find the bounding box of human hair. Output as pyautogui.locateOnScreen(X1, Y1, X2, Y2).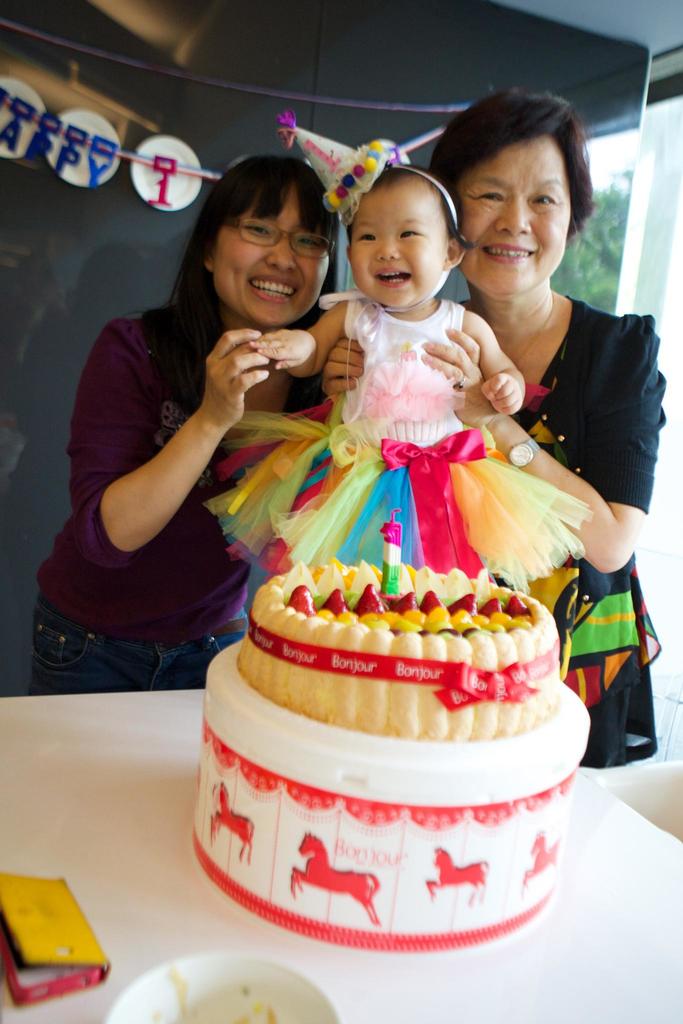
pyautogui.locateOnScreen(441, 74, 600, 269).
